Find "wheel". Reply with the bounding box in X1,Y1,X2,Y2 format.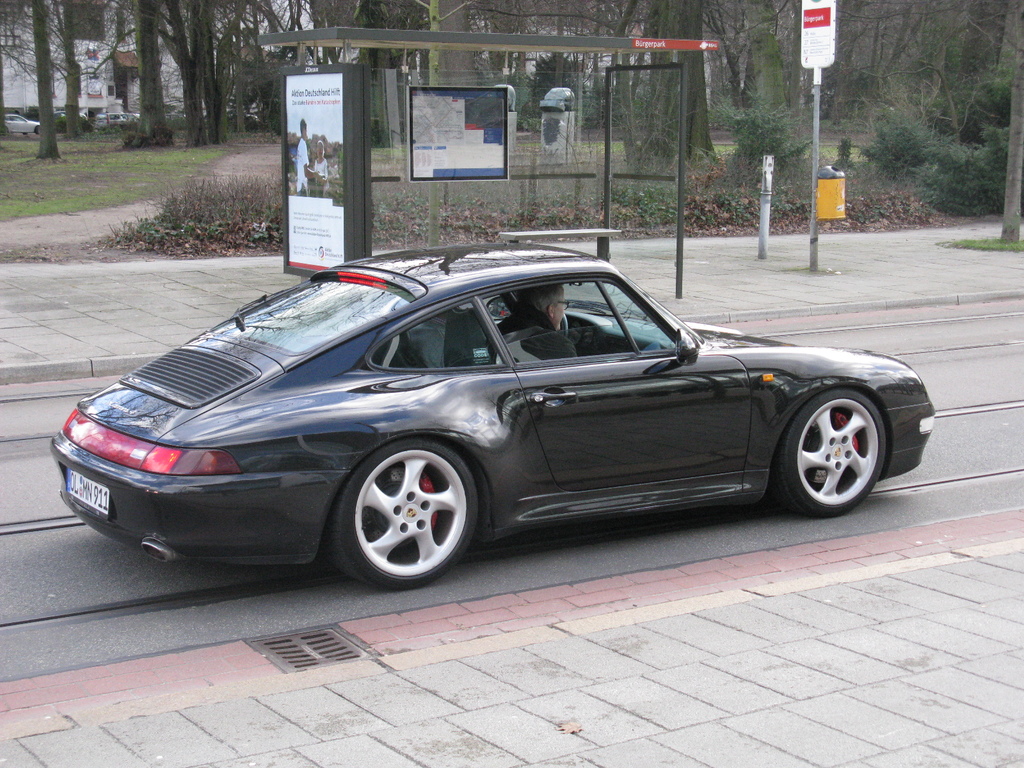
770,379,897,529.
